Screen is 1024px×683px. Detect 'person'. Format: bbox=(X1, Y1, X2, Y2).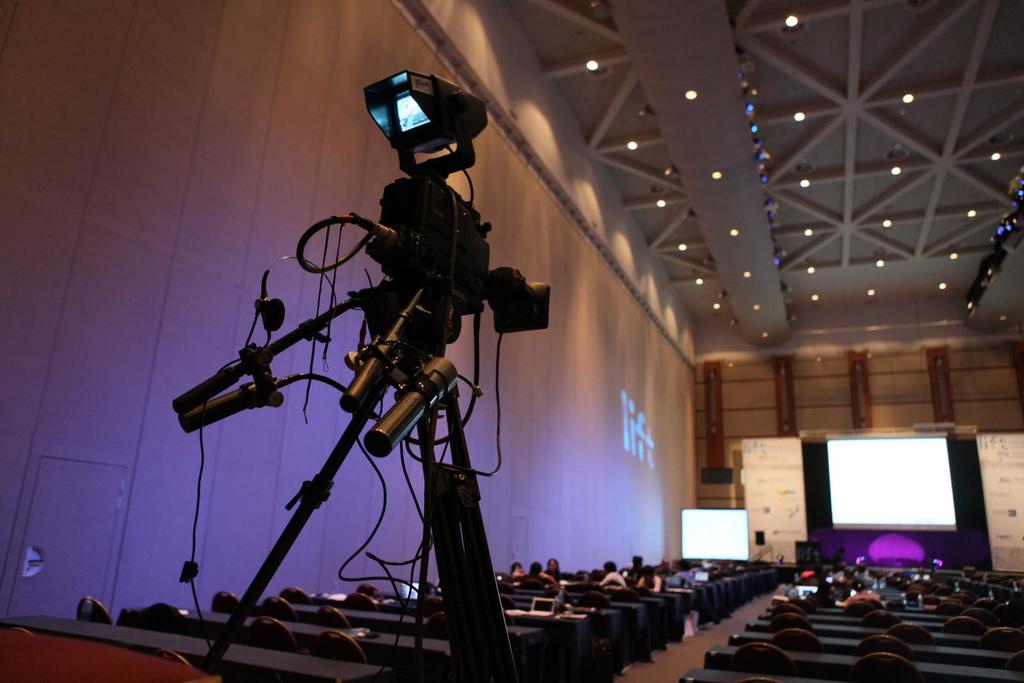
bbox=(652, 560, 668, 573).
